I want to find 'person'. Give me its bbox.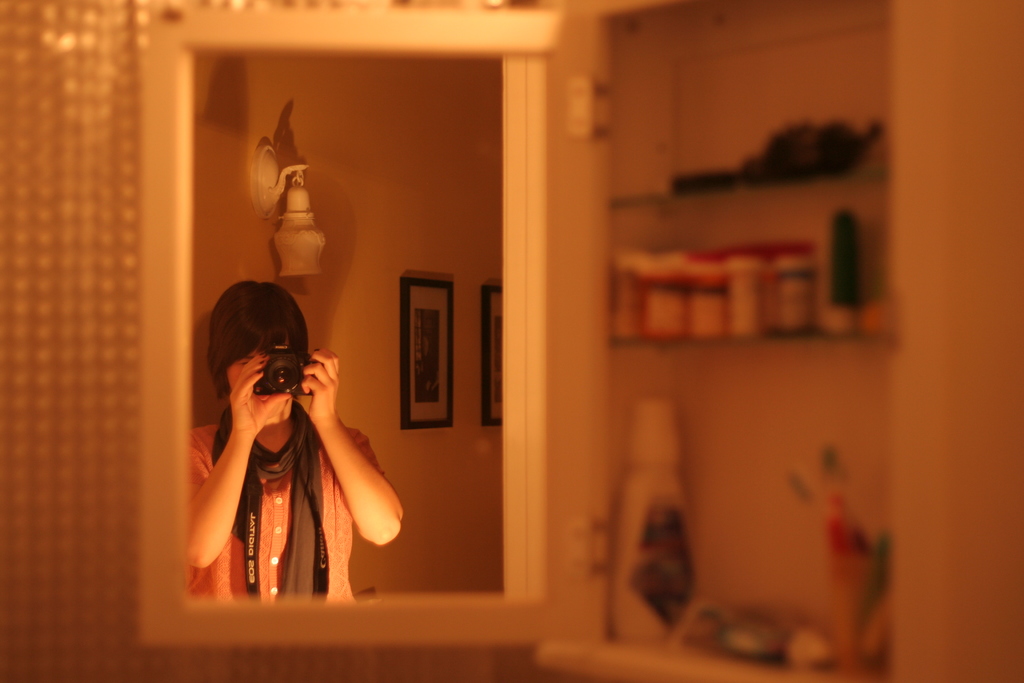
172, 275, 388, 614.
